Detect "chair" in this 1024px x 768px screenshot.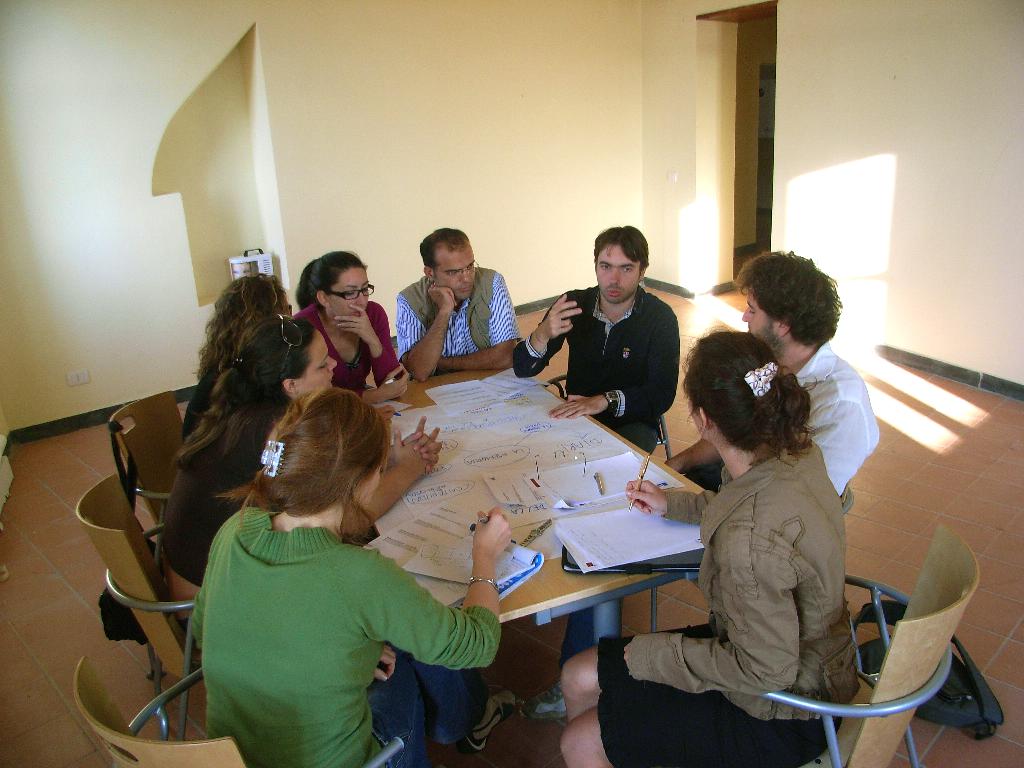
Detection: [left=74, top=472, right=196, bottom=740].
